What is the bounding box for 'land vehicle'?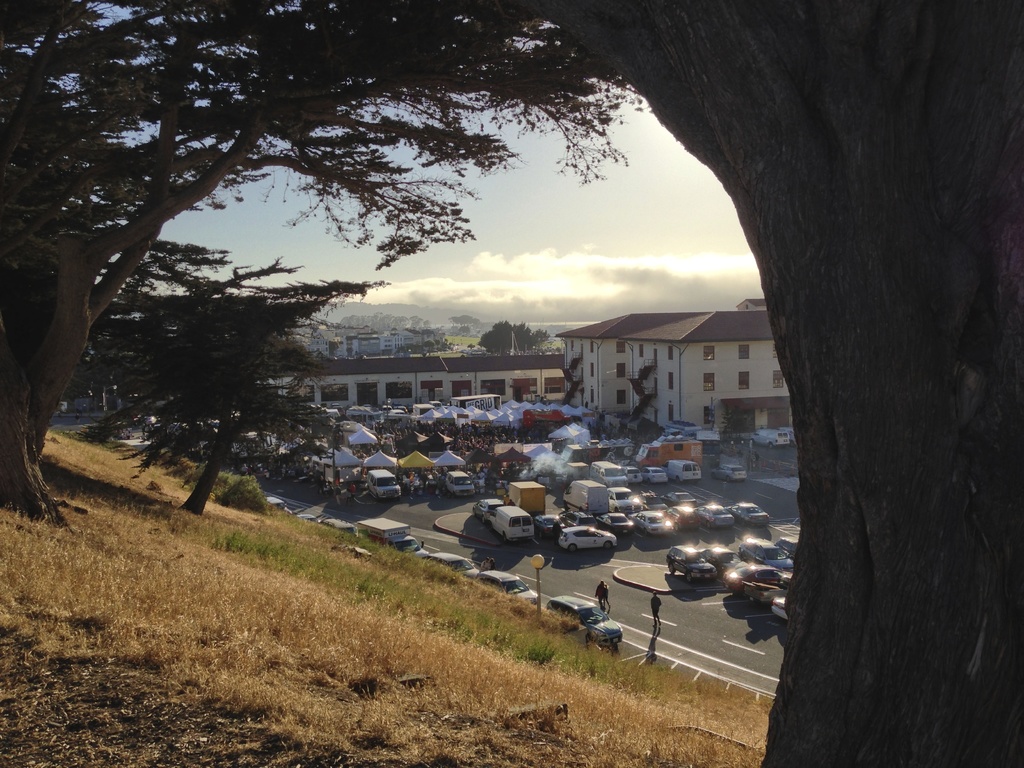
637/509/669/529.
